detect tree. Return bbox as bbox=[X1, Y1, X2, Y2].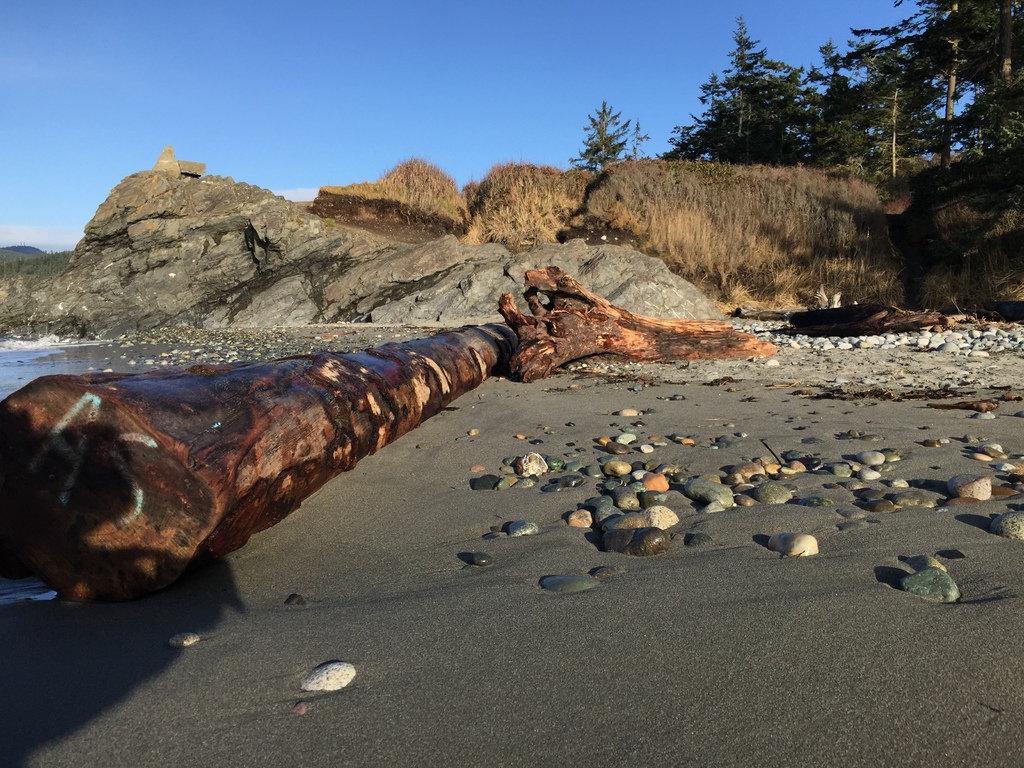
bbox=[822, 0, 1023, 159].
